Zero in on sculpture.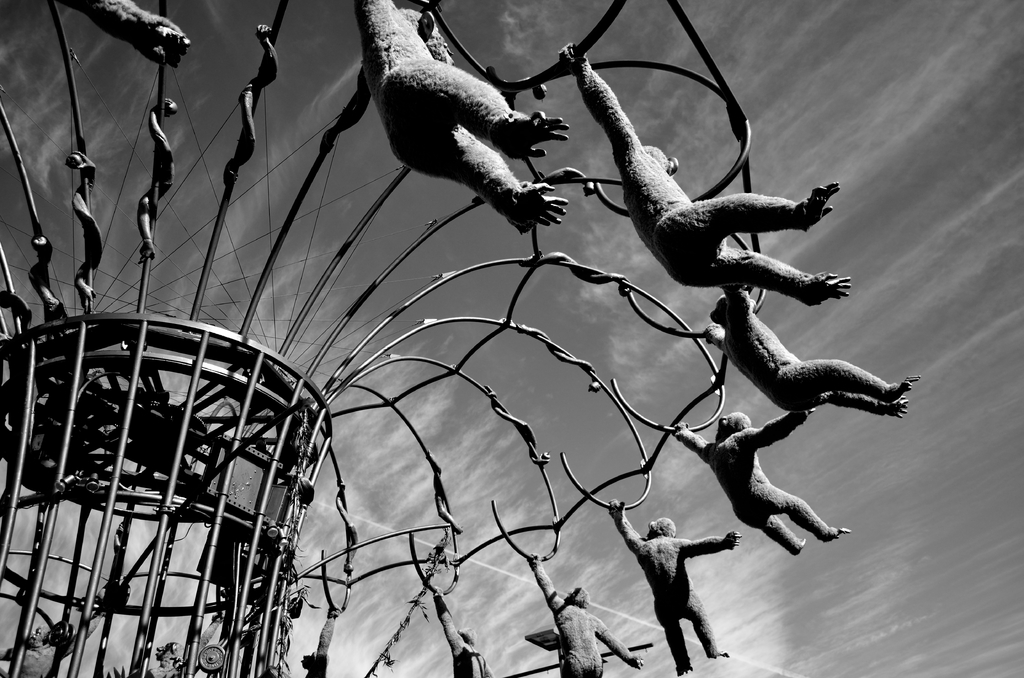
Zeroed in: {"x1": 303, "y1": 596, "x2": 349, "y2": 677}.
